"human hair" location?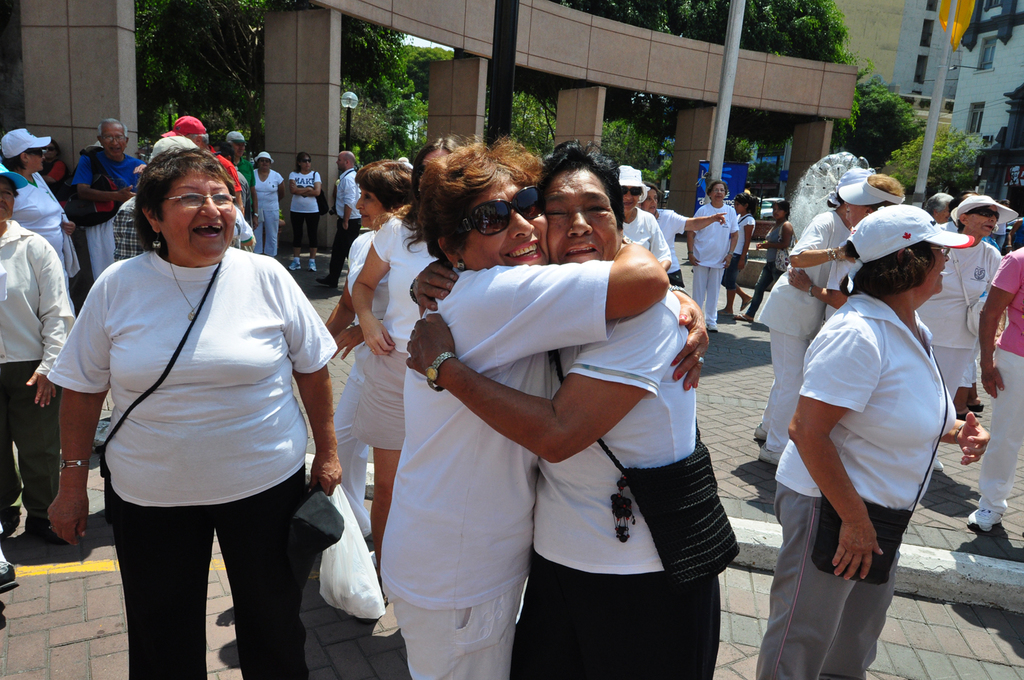
rect(948, 188, 974, 212)
